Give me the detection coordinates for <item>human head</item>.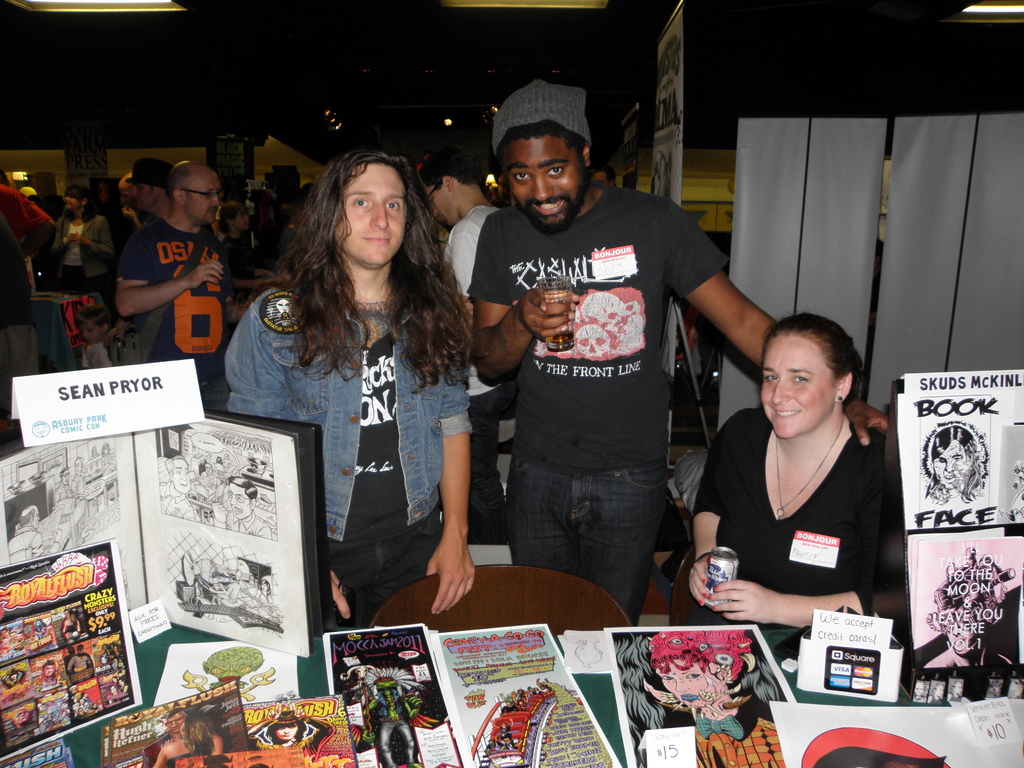
crop(40, 660, 54, 678).
